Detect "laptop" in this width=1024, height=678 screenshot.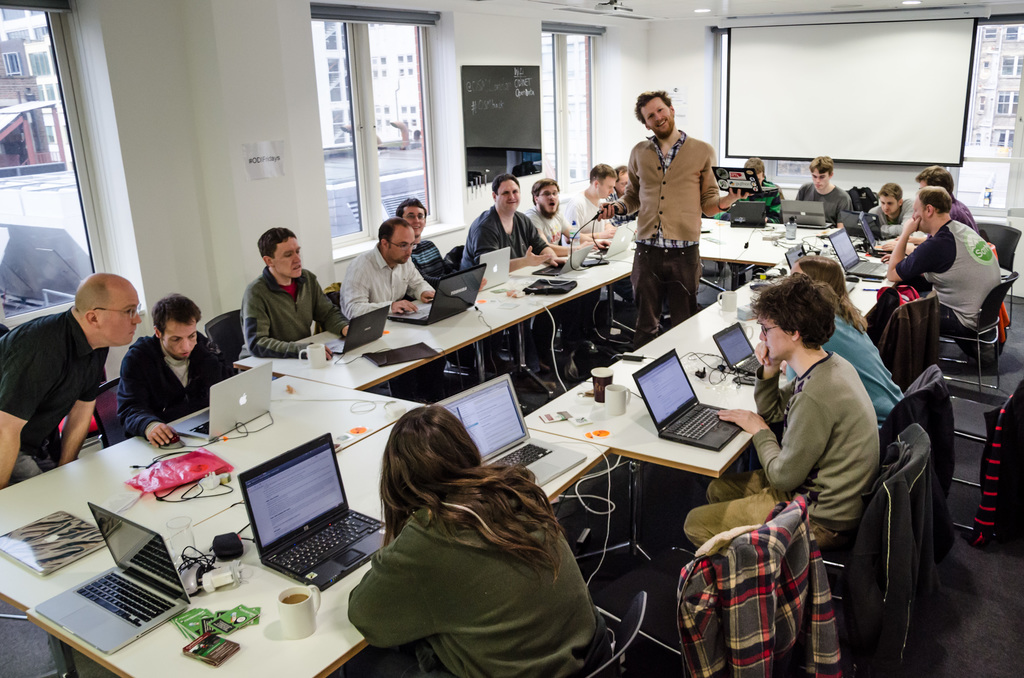
Detection: {"x1": 714, "y1": 323, "x2": 755, "y2": 375}.
